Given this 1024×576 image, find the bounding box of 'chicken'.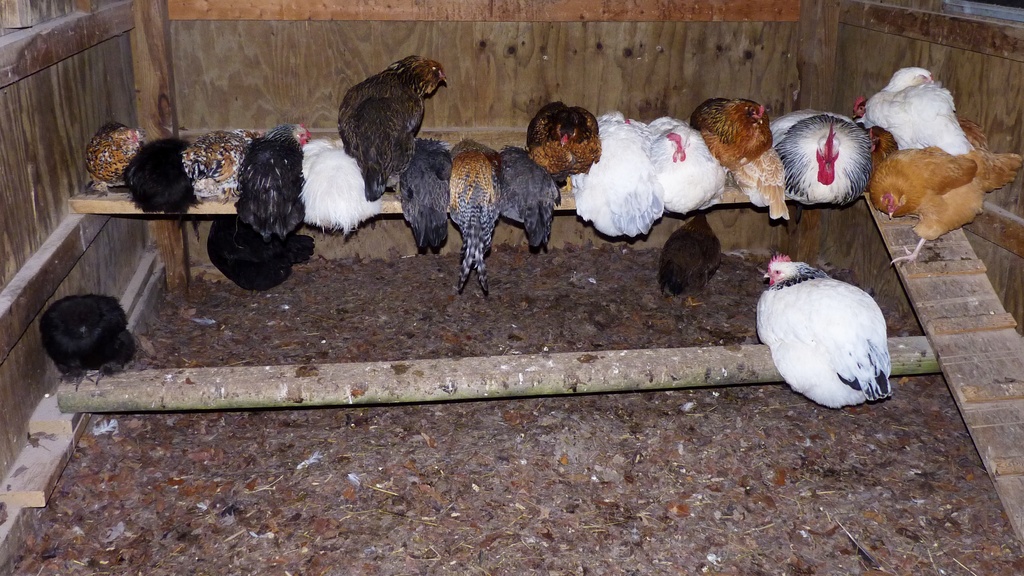
[744,246,901,399].
